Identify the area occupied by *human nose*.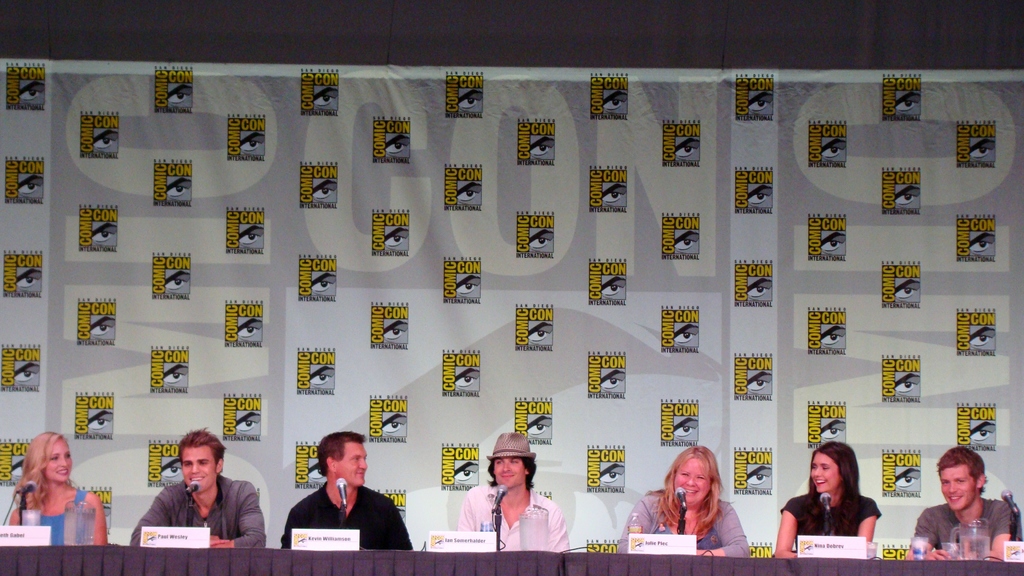
Area: 500,464,508,472.
